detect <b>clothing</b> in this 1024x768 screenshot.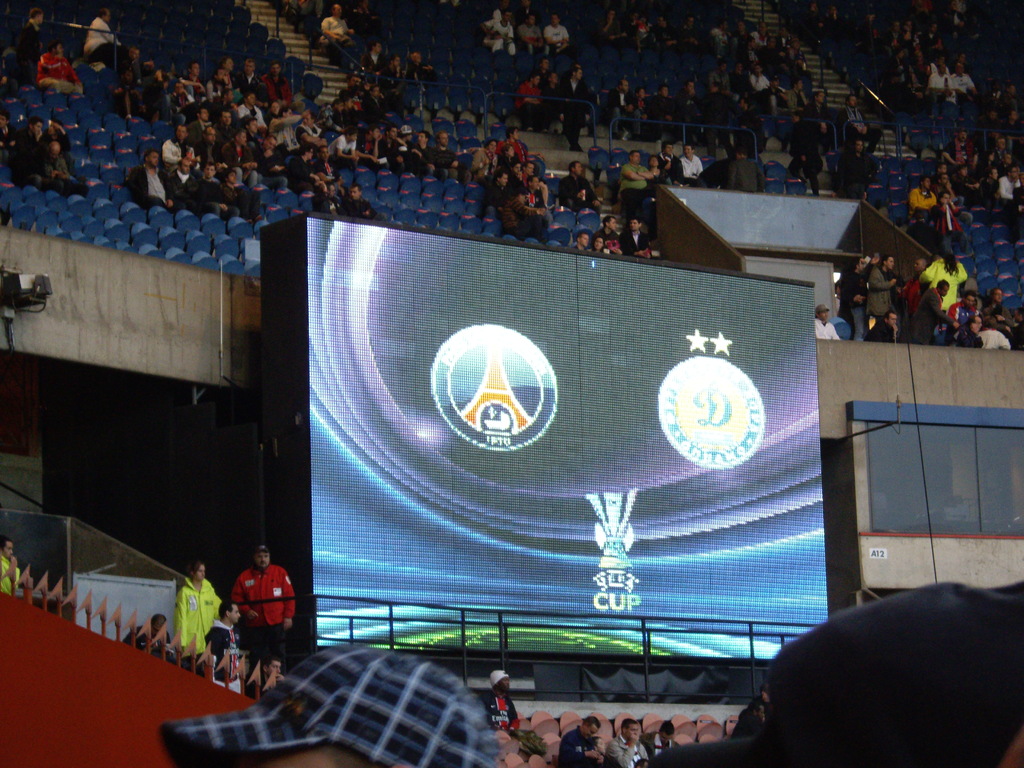
Detection: 20, 124, 52, 182.
